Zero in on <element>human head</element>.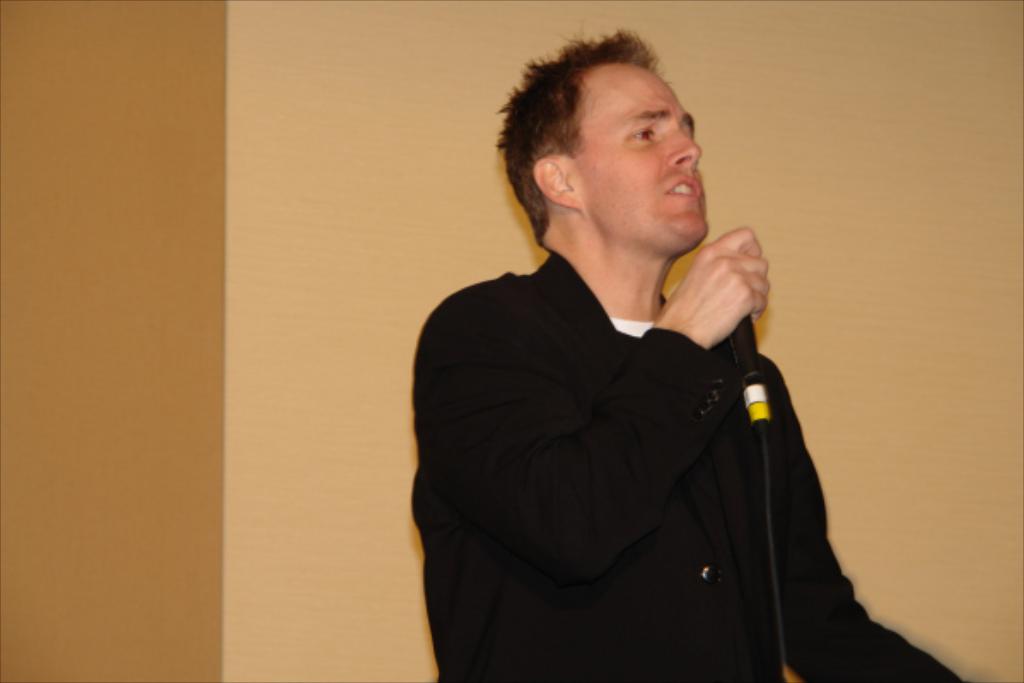
Zeroed in: left=510, top=34, right=722, bottom=261.
